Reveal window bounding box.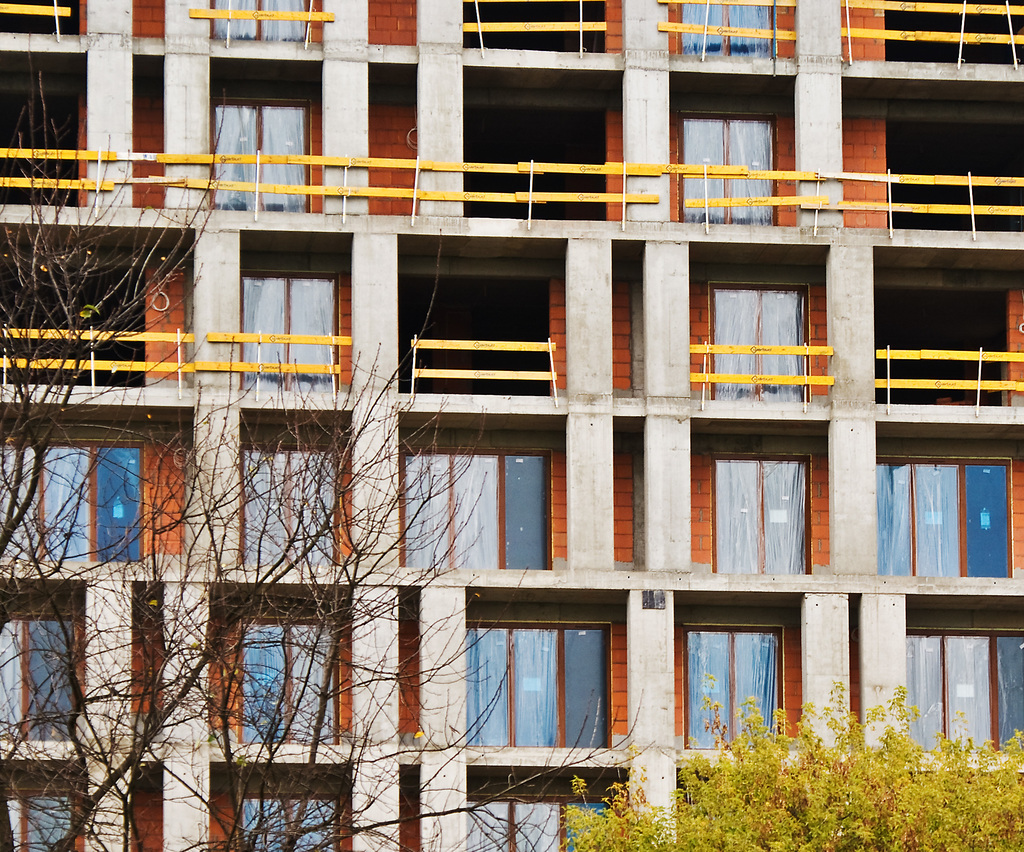
Revealed: l=668, t=70, r=801, b=236.
